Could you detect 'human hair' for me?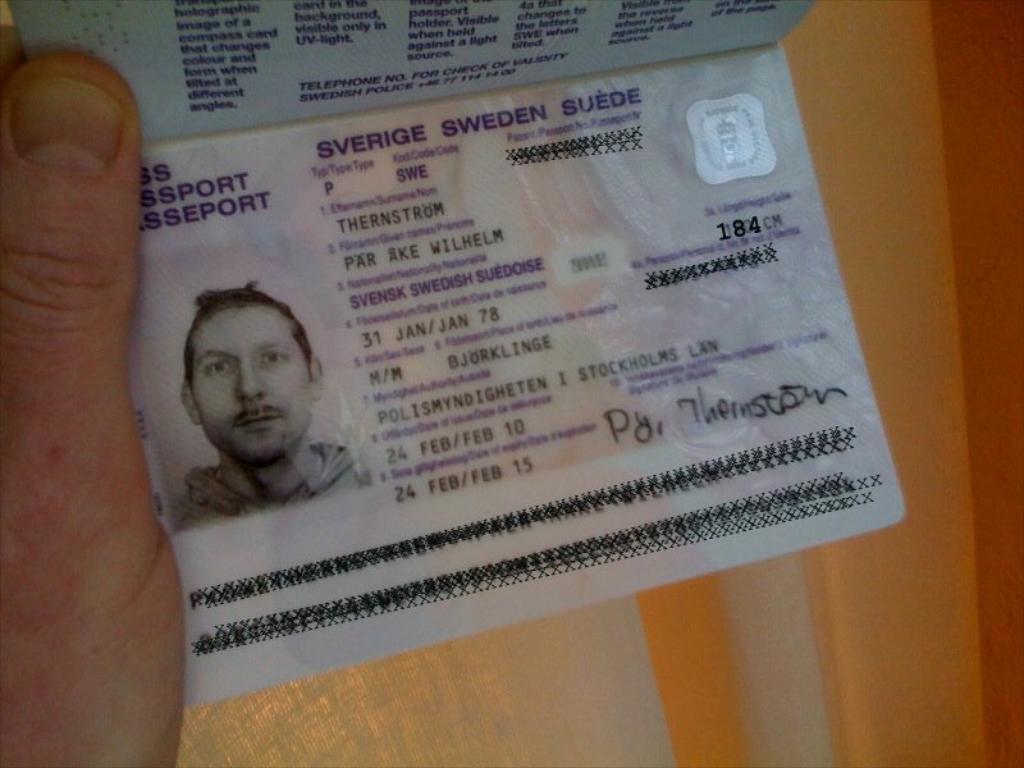
Detection result: (x1=182, y1=282, x2=300, y2=403).
